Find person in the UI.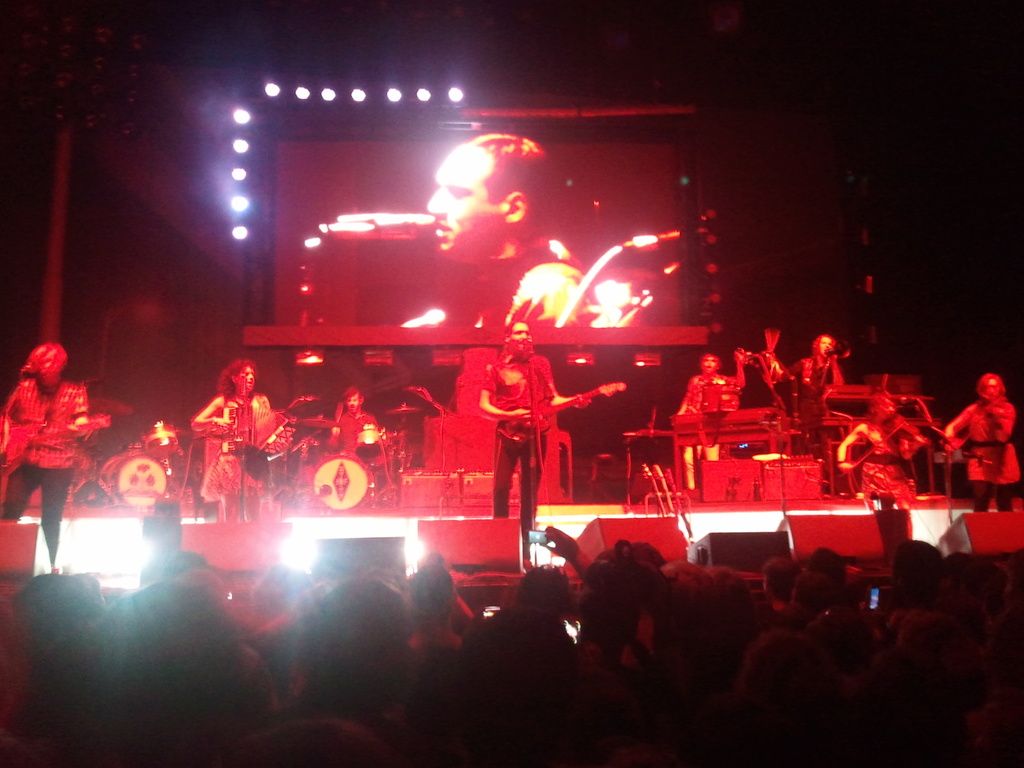
UI element at [x1=831, y1=393, x2=925, y2=506].
